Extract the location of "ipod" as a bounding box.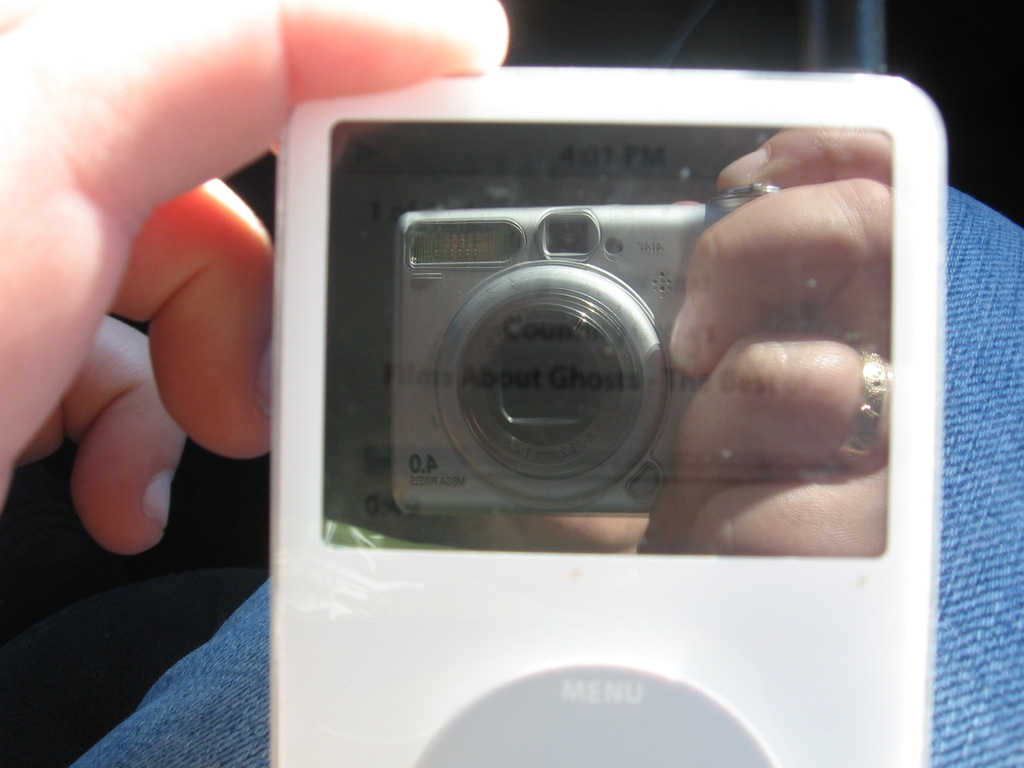
269, 68, 954, 767.
